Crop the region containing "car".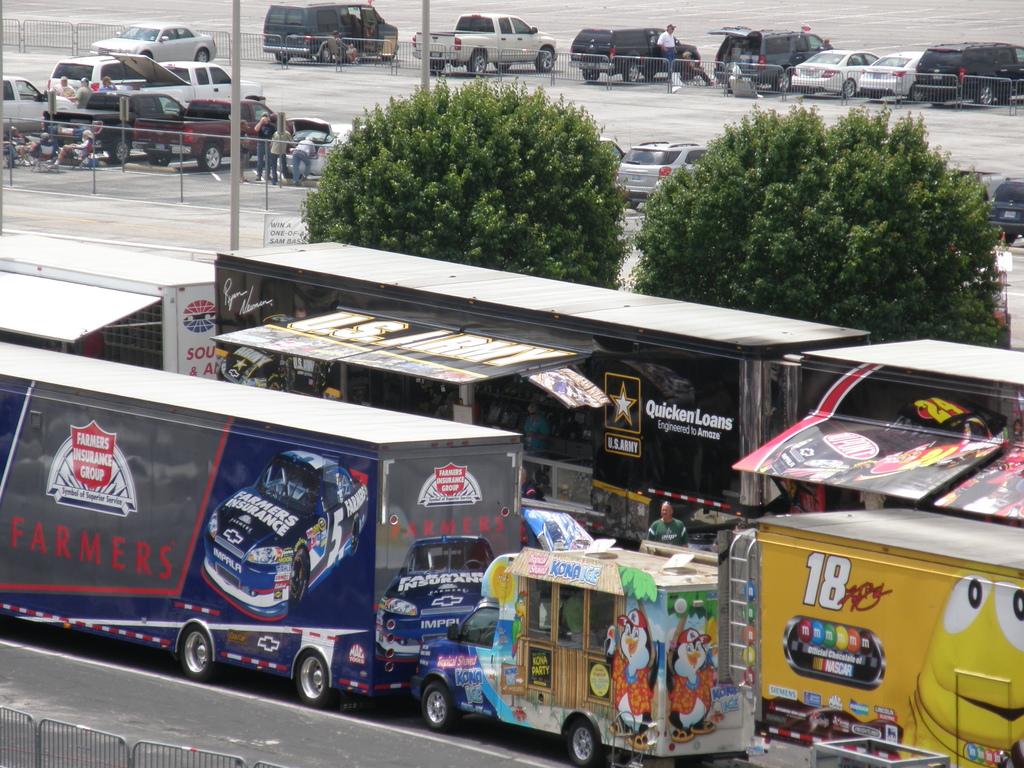
Crop region: BBox(196, 450, 370, 621).
